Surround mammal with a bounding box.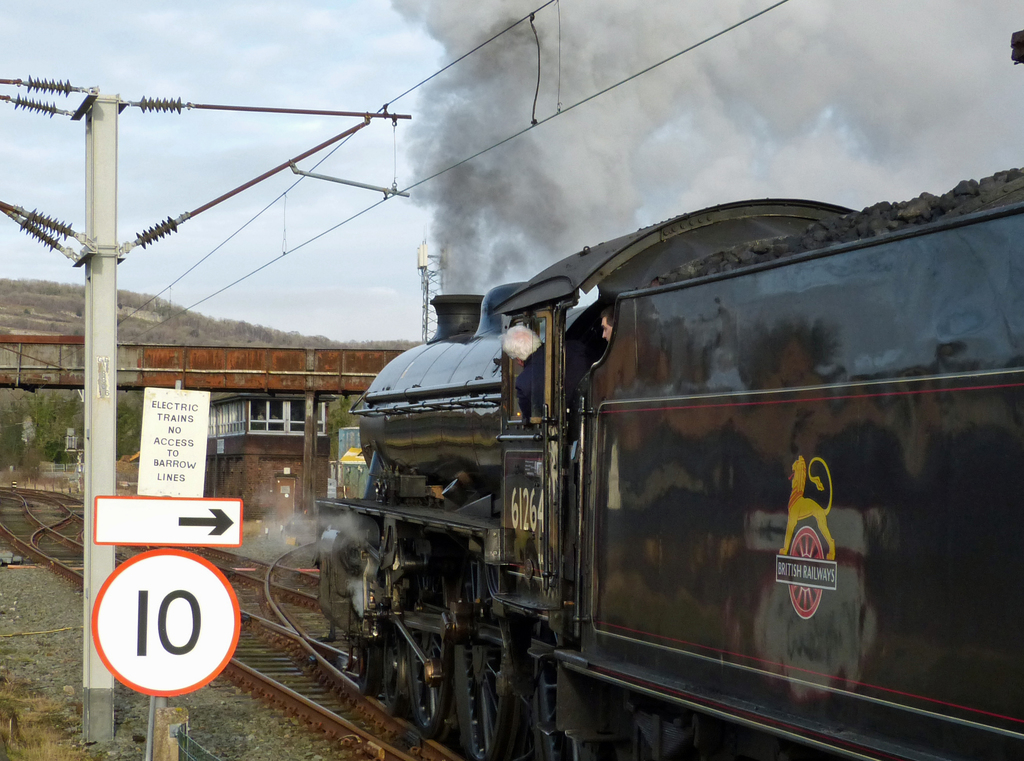
[left=502, top=323, right=547, bottom=416].
